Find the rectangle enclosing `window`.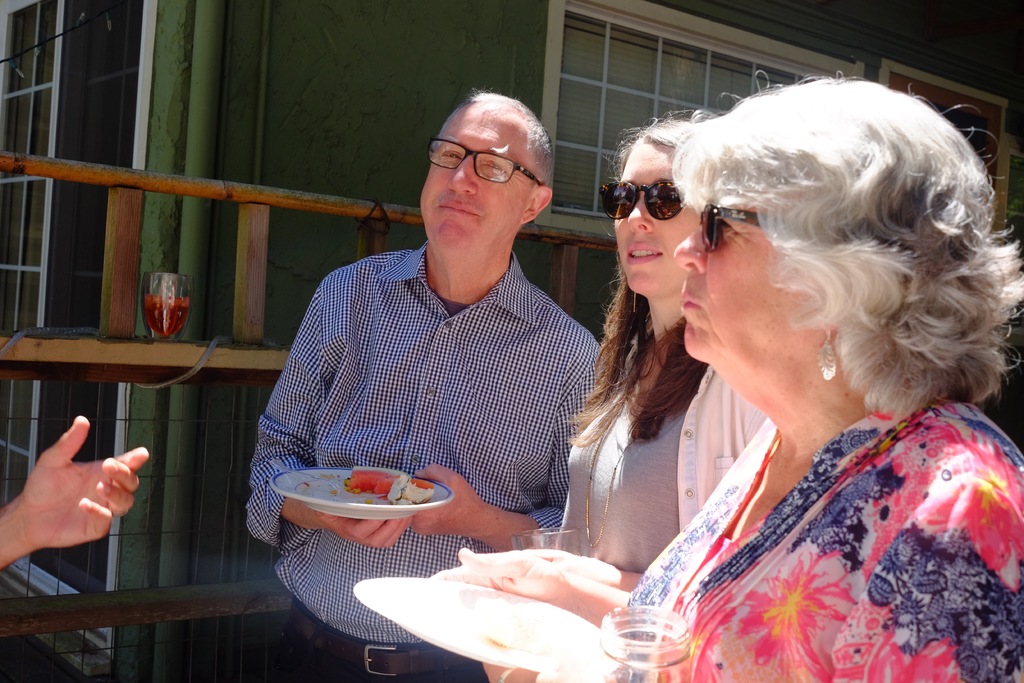
detection(535, 0, 863, 224).
